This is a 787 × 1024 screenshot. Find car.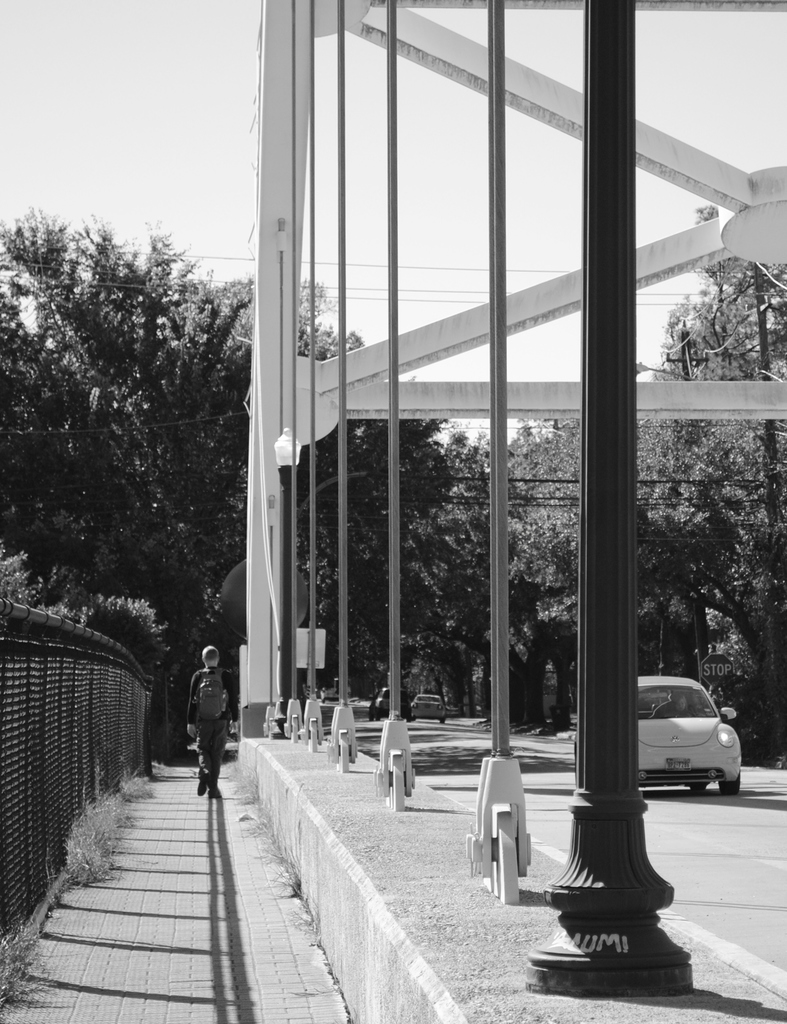
Bounding box: detection(574, 676, 742, 799).
